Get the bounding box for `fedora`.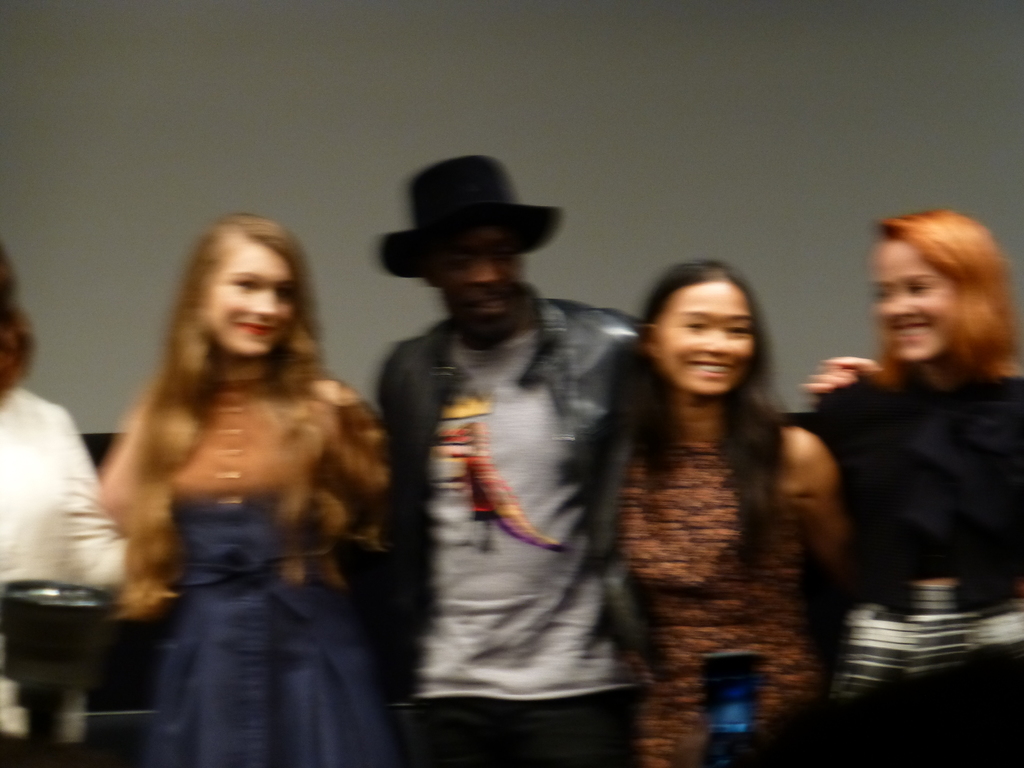
pyautogui.locateOnScreen(390, 156, 561, 244).
